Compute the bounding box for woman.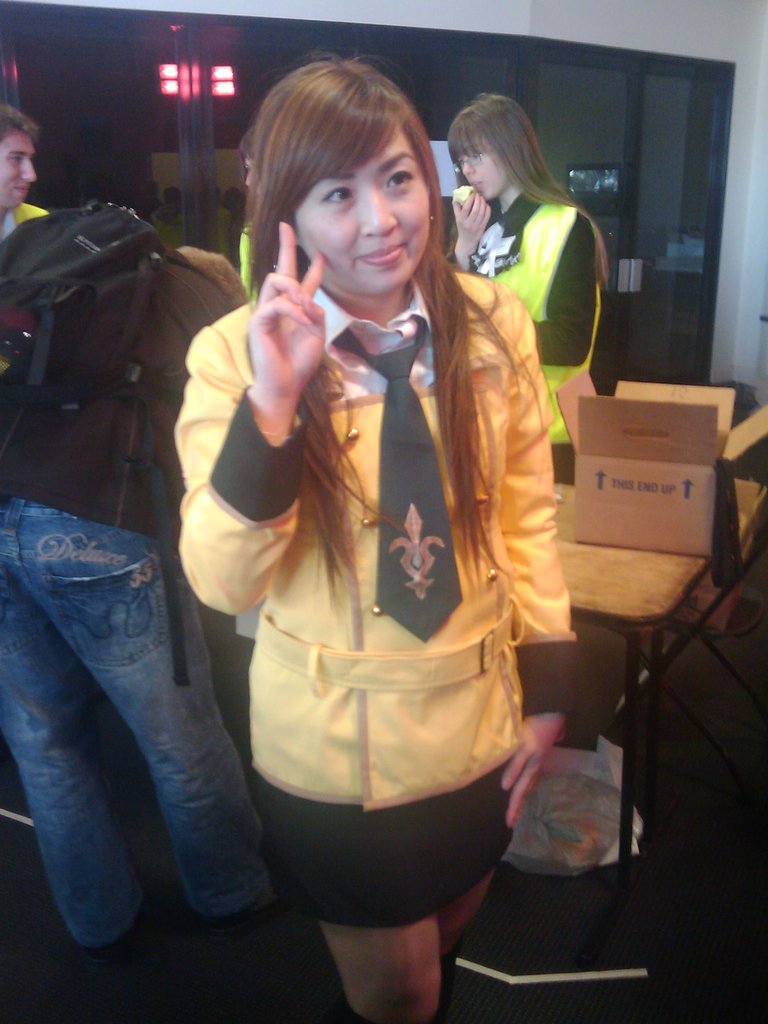
bbox(448, 88, 611, 452).
